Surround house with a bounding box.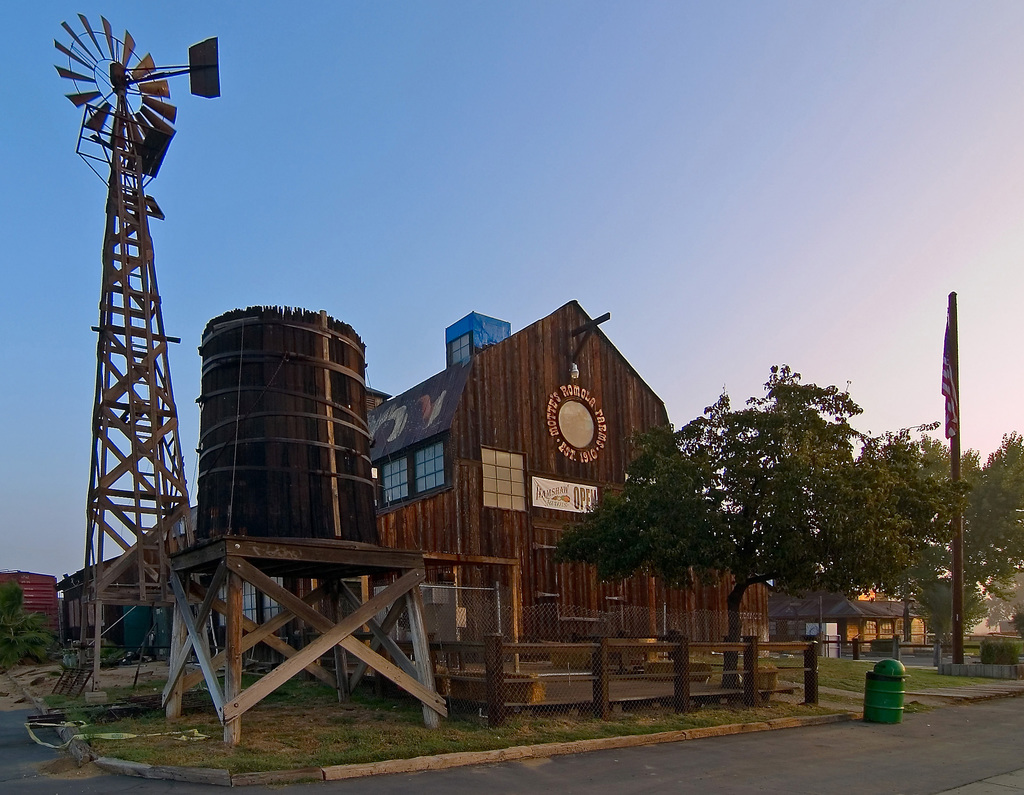
box(765, 577, 924, 657).
